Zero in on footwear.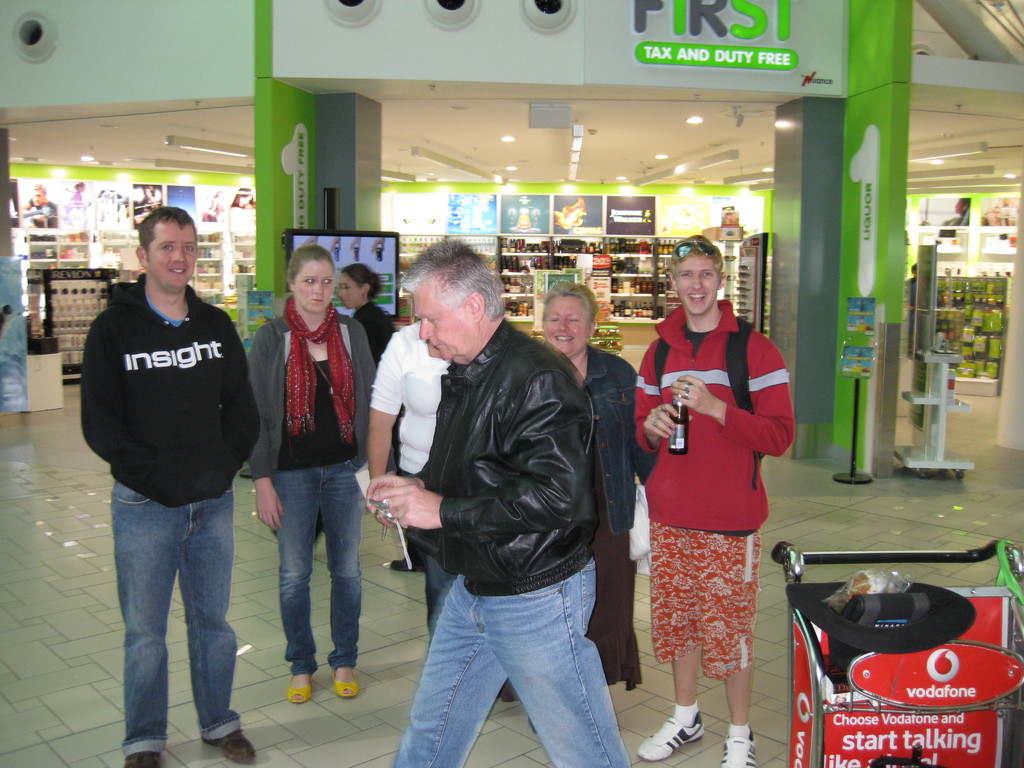
Zeroed in: [284, 672, 318, 705].
